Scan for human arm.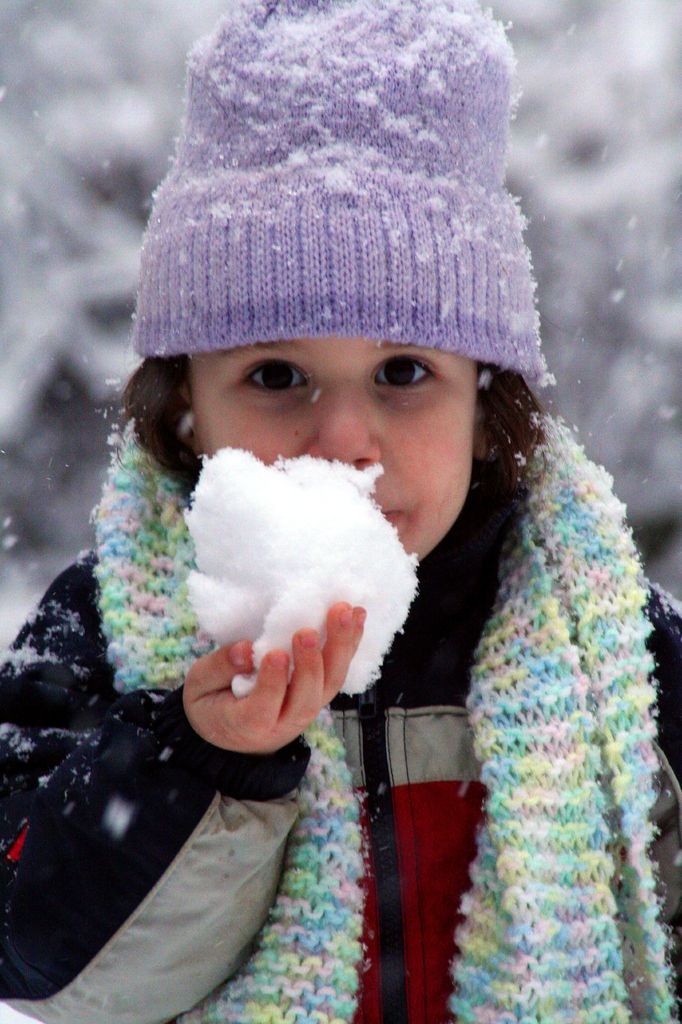
Scan result: x1=0, y1=575, x2=361, y2=1020.
